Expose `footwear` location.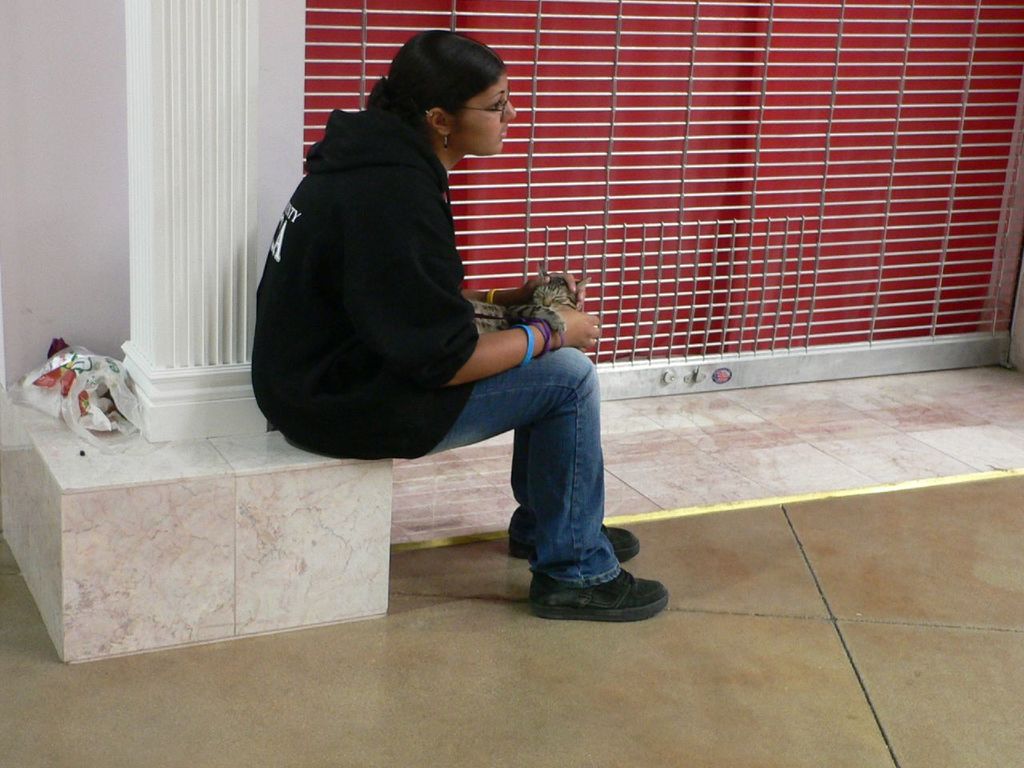
Exposed at [x1=523, y1=556, x2=675, y2=632].
